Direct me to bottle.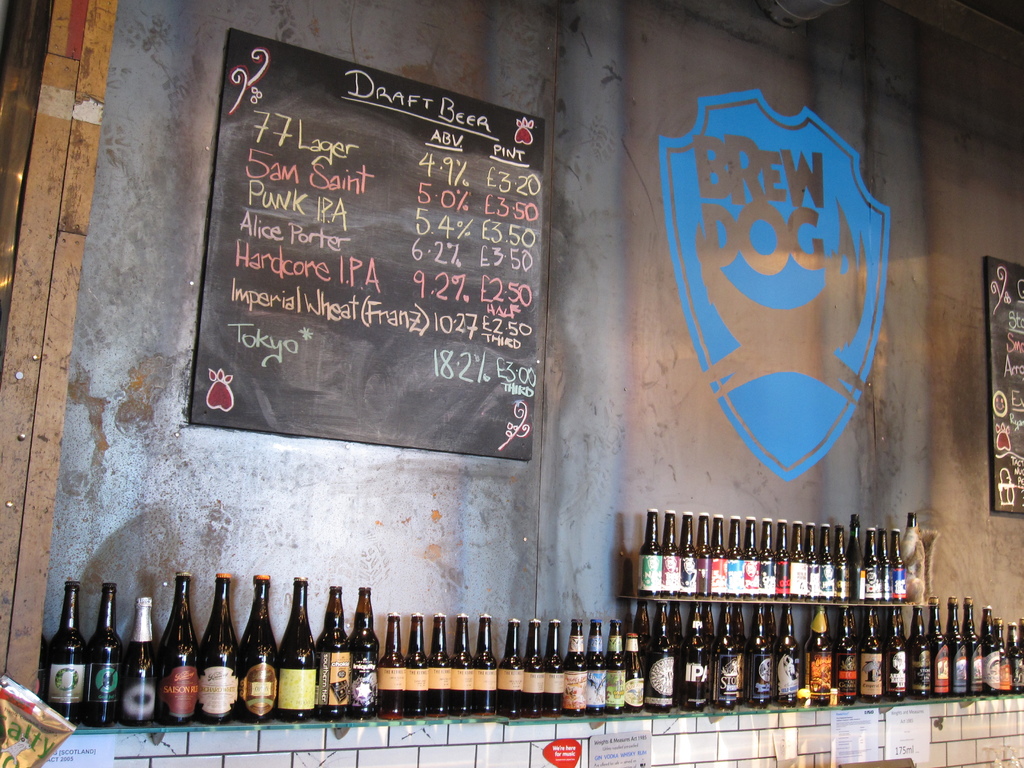
Direction: (left=647, top=603, right=674, bottom=712).
